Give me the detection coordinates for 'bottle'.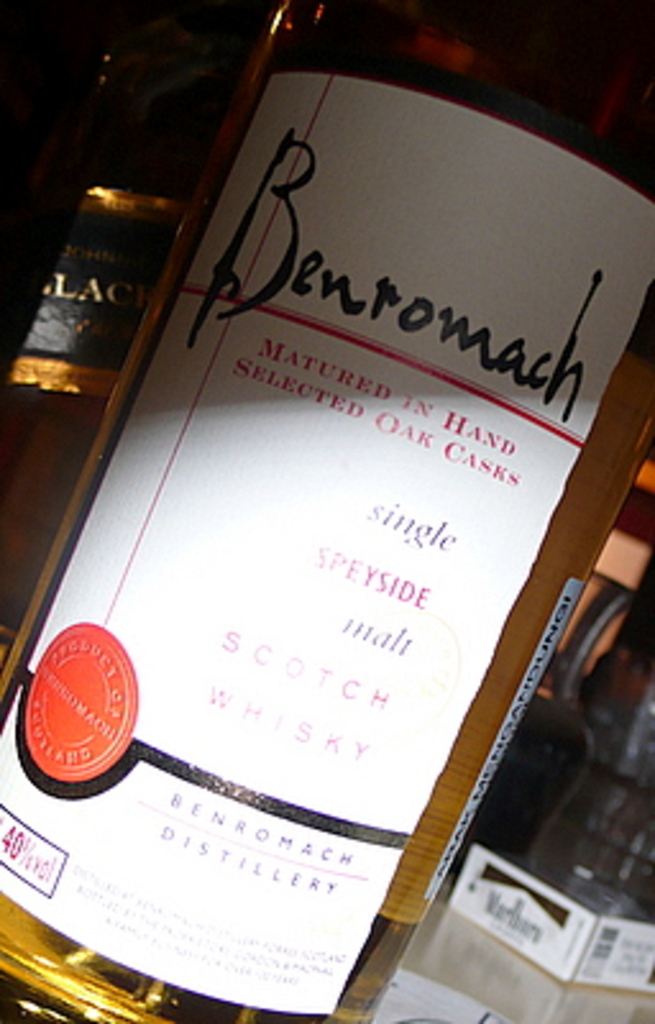
BBox(10, 10, 654, 942).
